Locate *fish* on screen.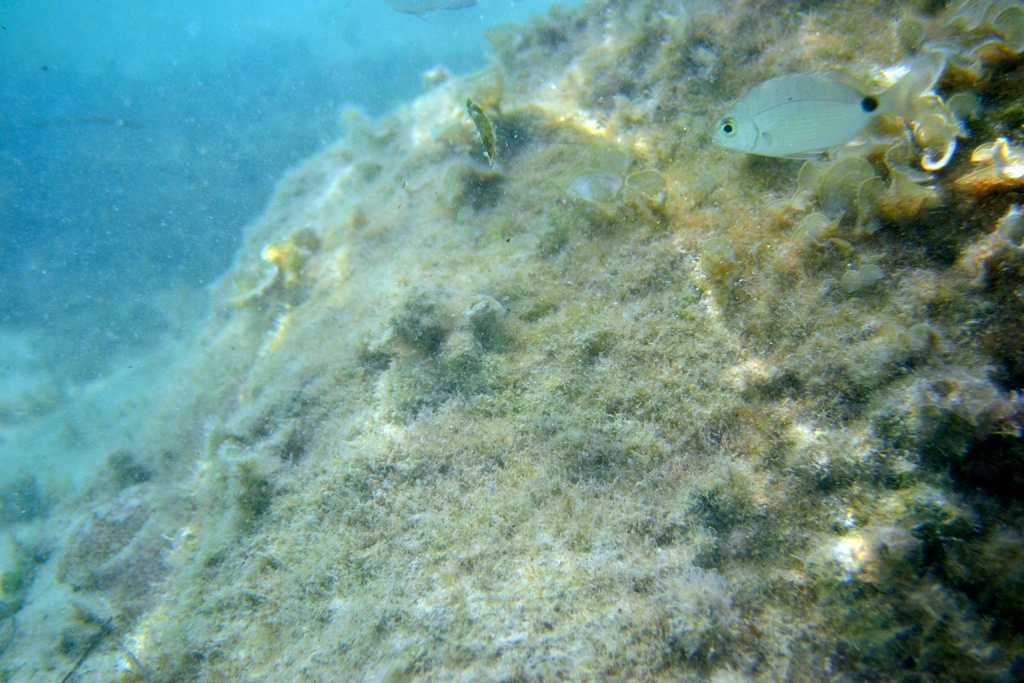
On screen at 716, 62, 904, 170.
